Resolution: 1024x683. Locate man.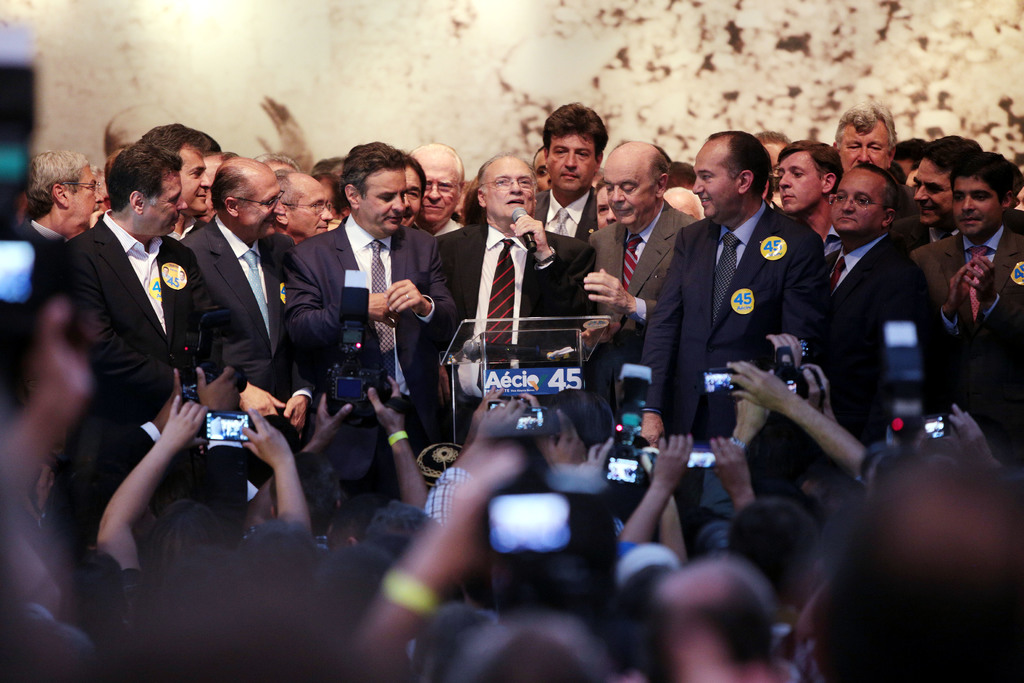
left=401, top=152, right=430, bottom=229.
